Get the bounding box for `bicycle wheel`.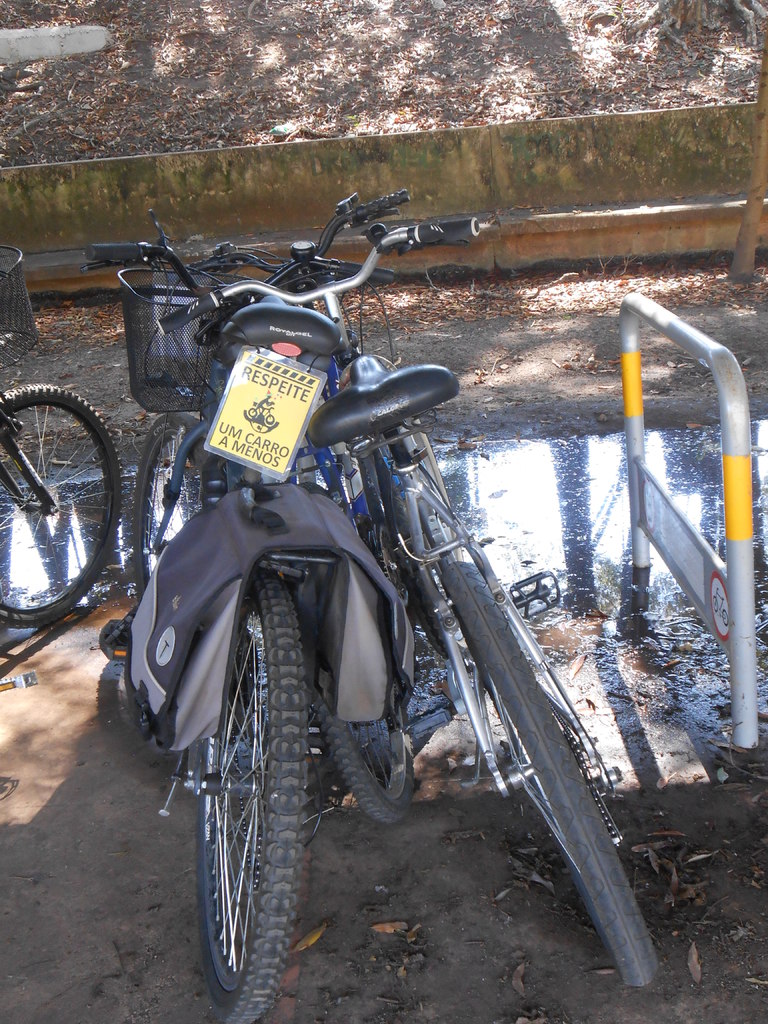
4:375:131:623.
